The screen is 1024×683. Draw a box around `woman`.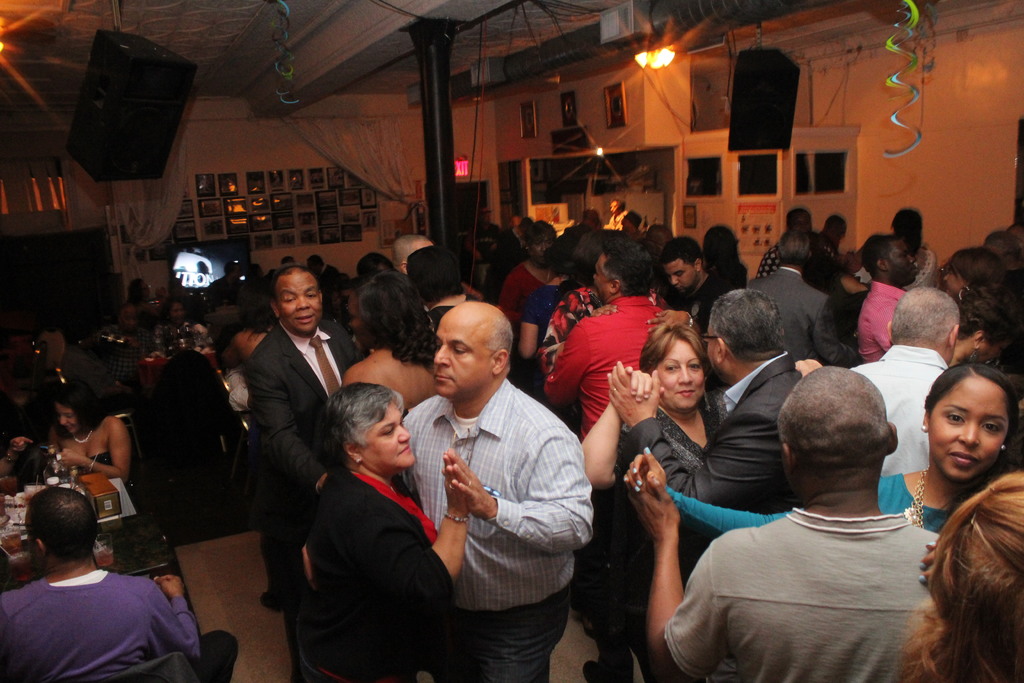
[x1=707, y1=223, x2=754, y2=290].
